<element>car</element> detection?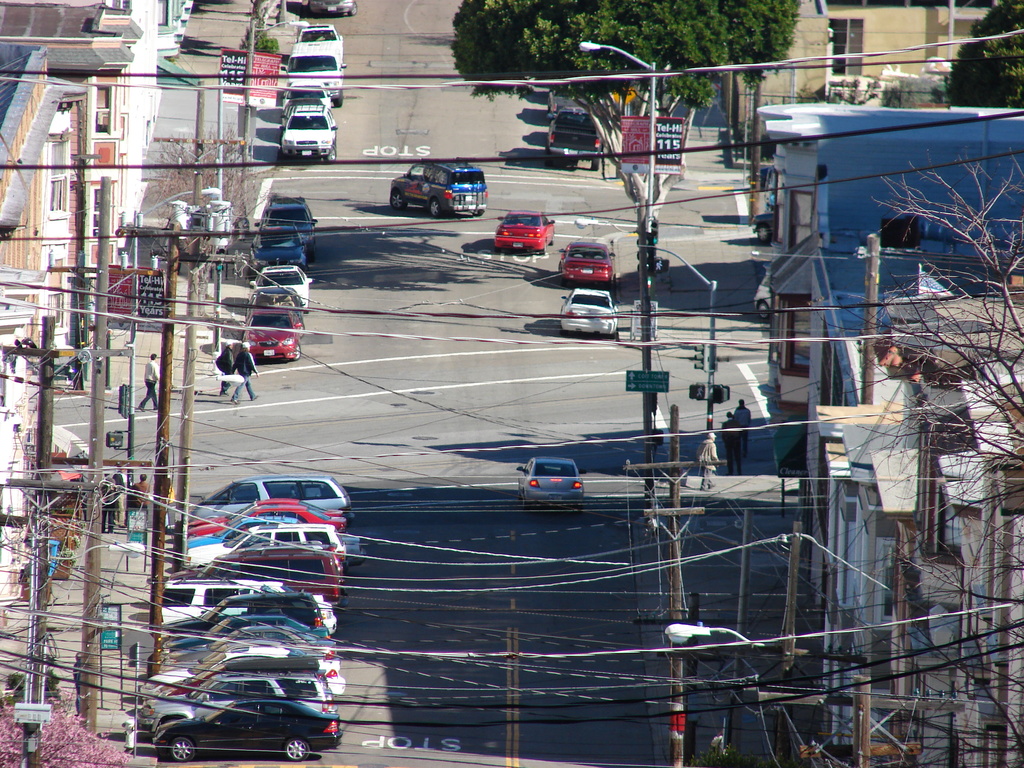
[546, 87, 586, 119]
